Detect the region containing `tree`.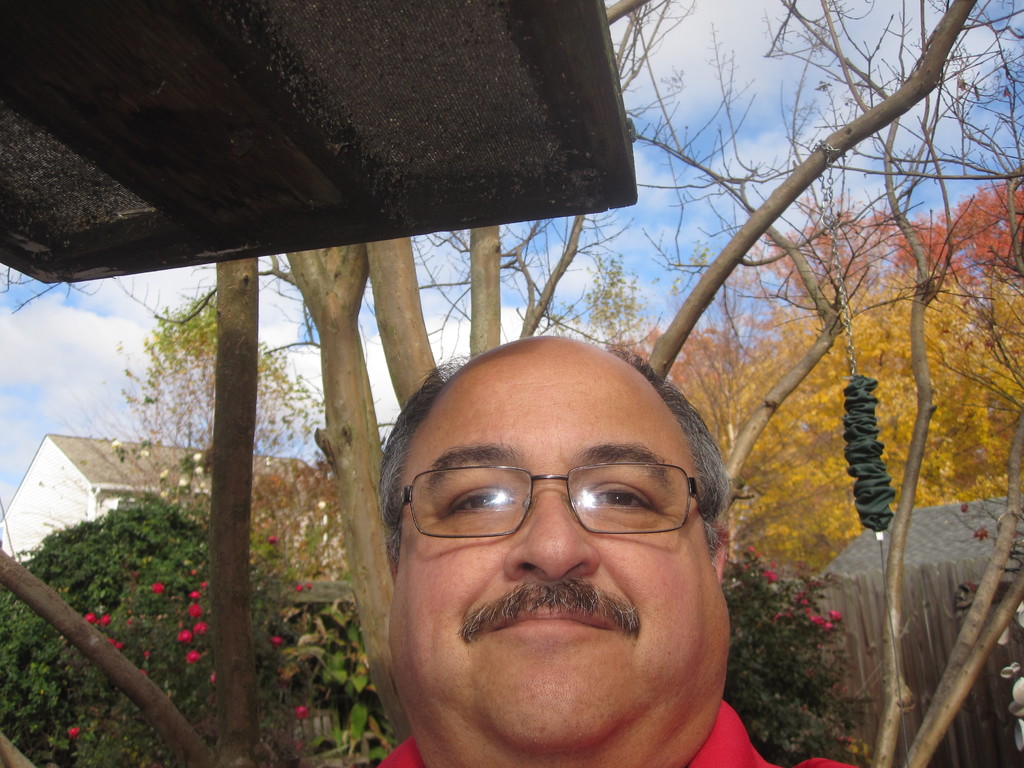
640 262 1023 600.
